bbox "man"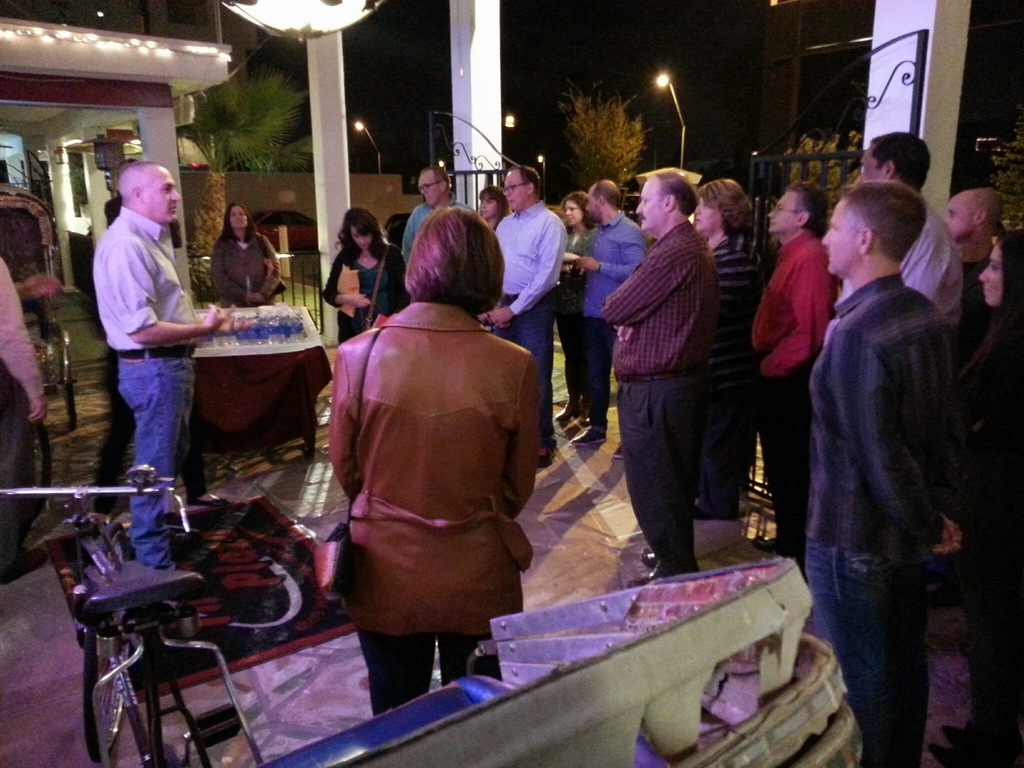
595 167 720 584
